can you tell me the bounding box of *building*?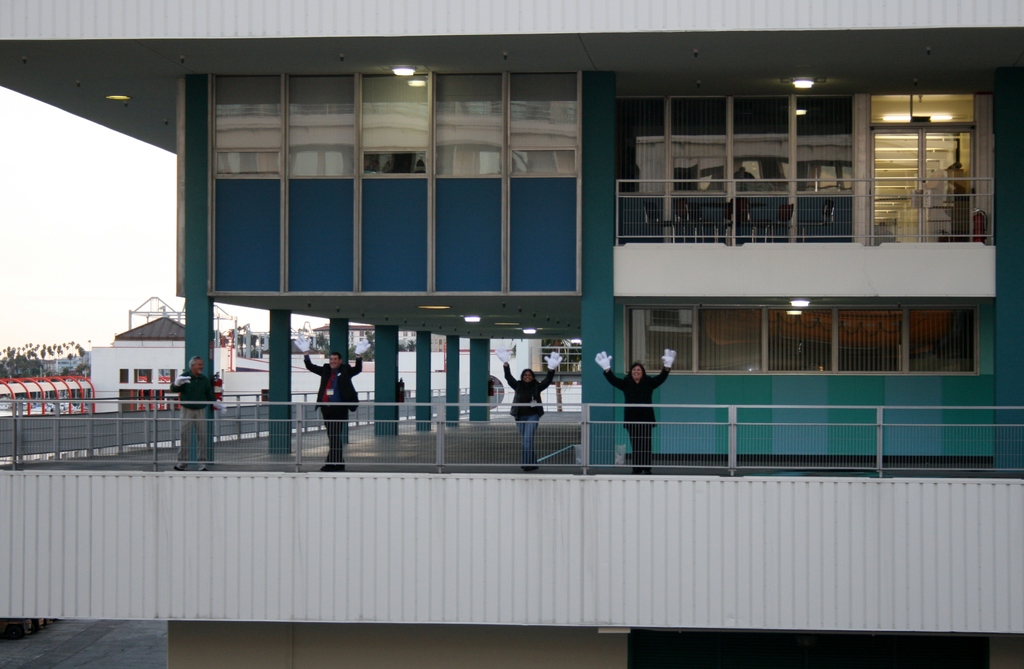
0/0/1023/668.
